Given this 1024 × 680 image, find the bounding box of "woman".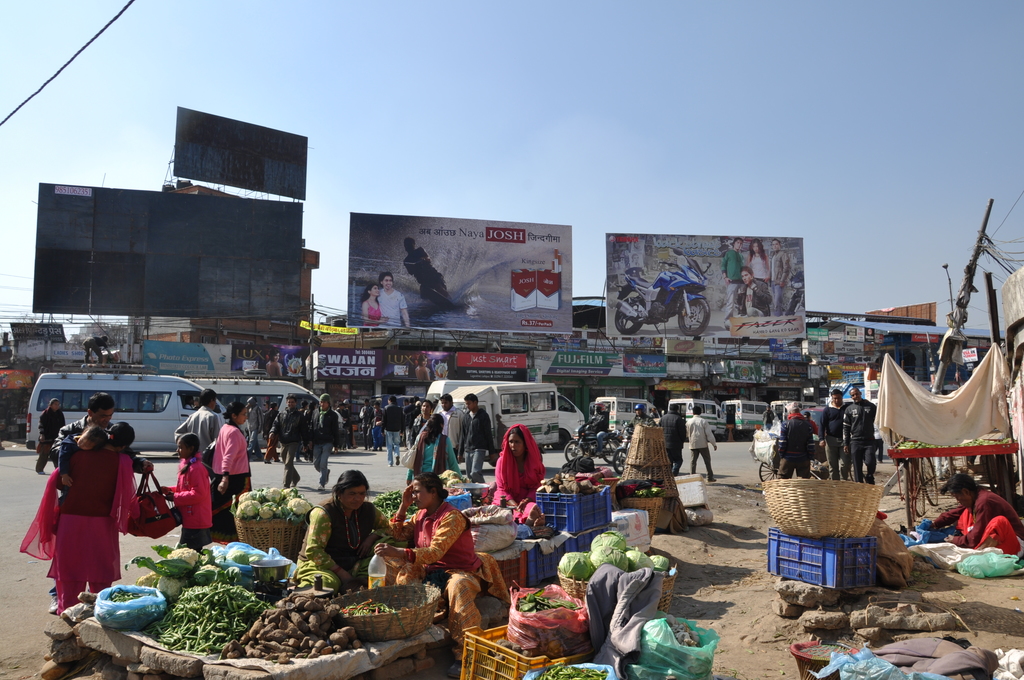
region(31, 403, 134, 627).
